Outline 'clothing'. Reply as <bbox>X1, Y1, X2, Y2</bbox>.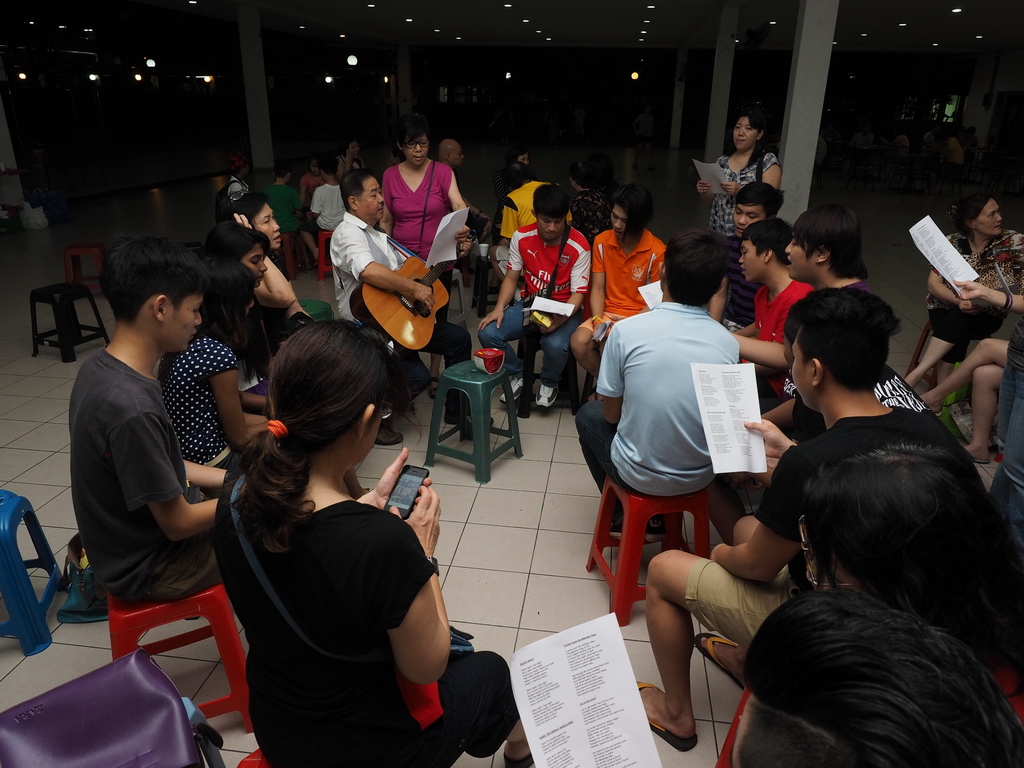
<bbox>390, 319, 475, 450</bbox>.
